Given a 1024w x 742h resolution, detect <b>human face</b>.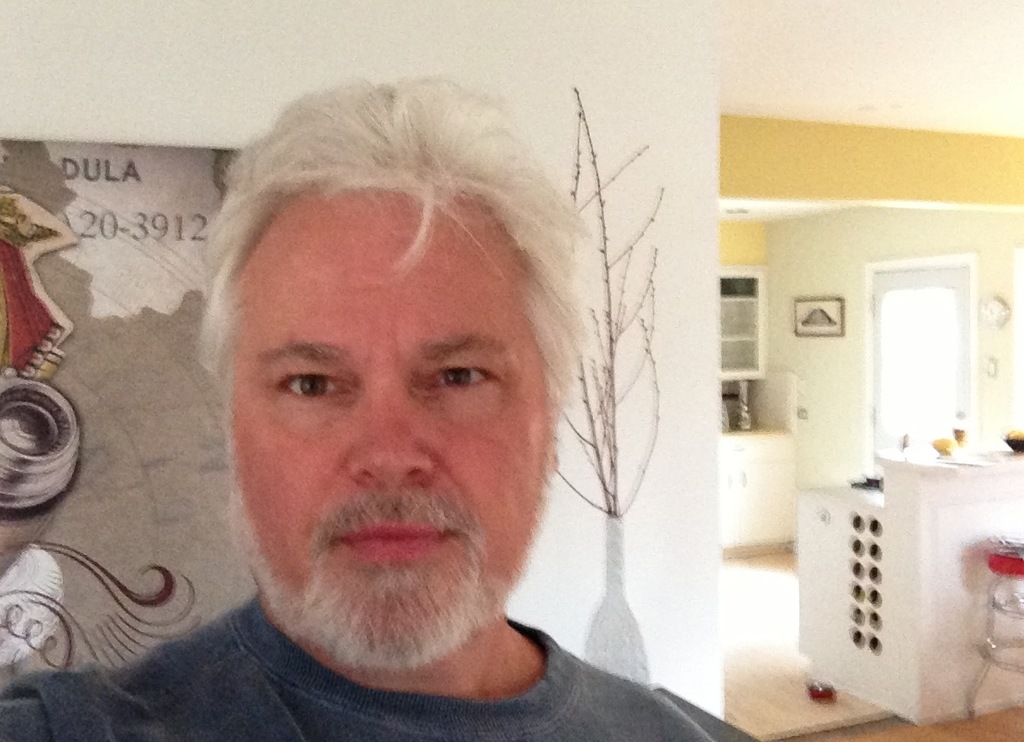
bbox=[230, 192, 554, 659].
